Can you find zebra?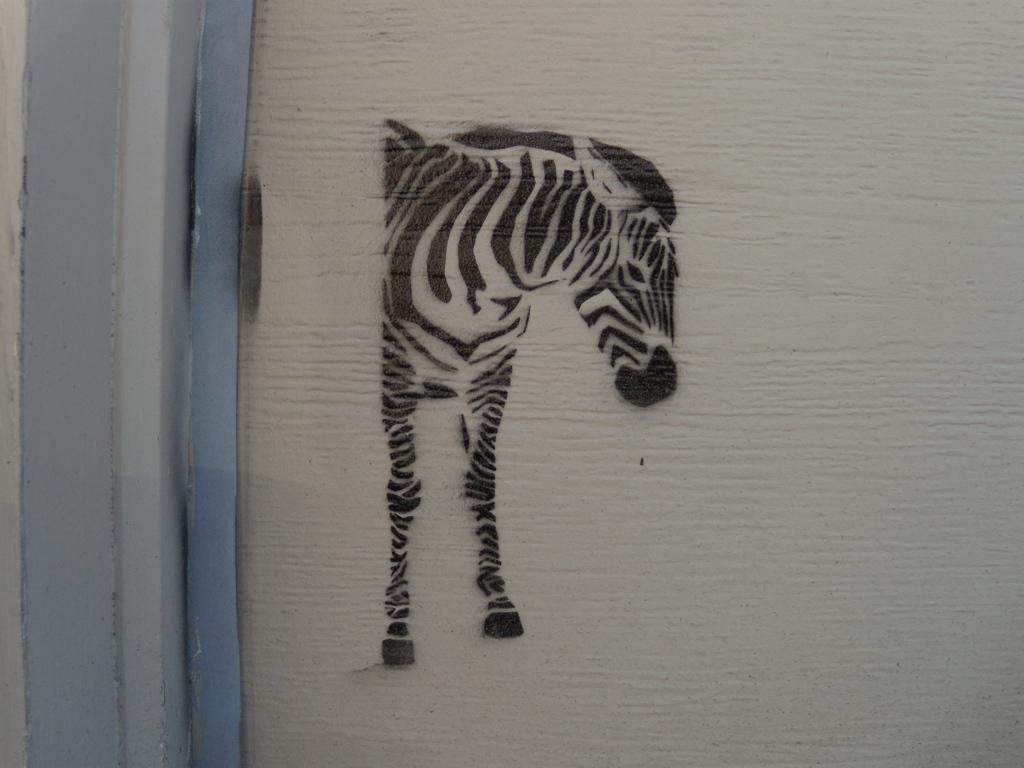
Yes, bounding box: region(380, 112, 679, 669).
